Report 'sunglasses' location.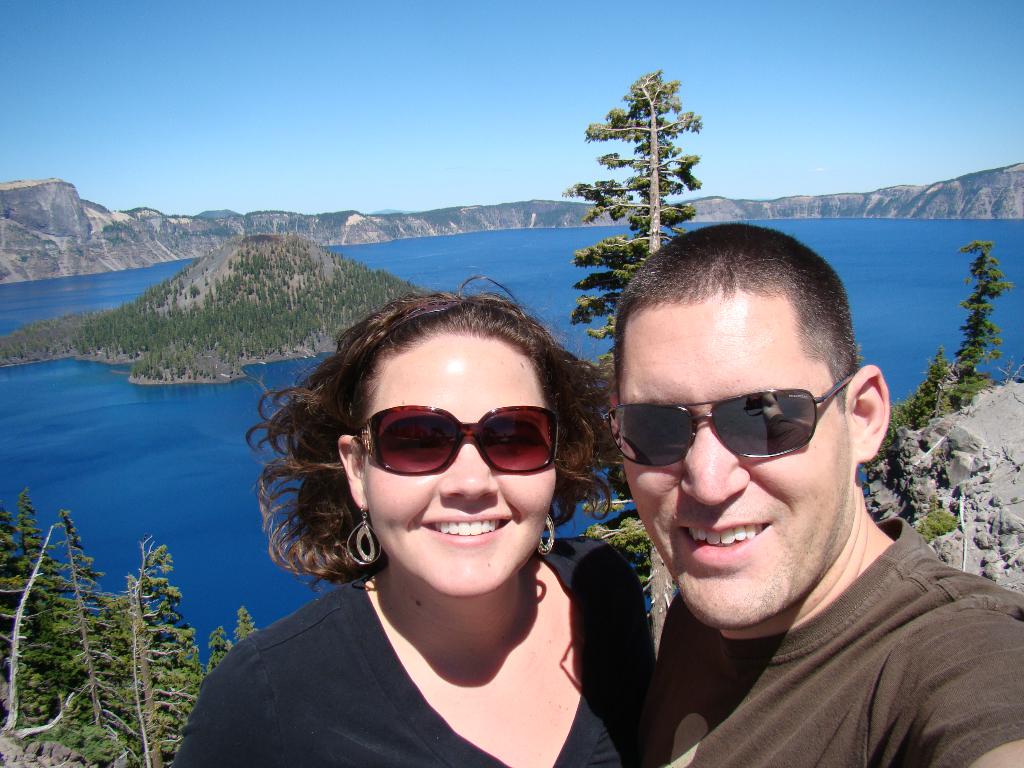
Report: x1=353 y1=403 x2=559 y2=470.
